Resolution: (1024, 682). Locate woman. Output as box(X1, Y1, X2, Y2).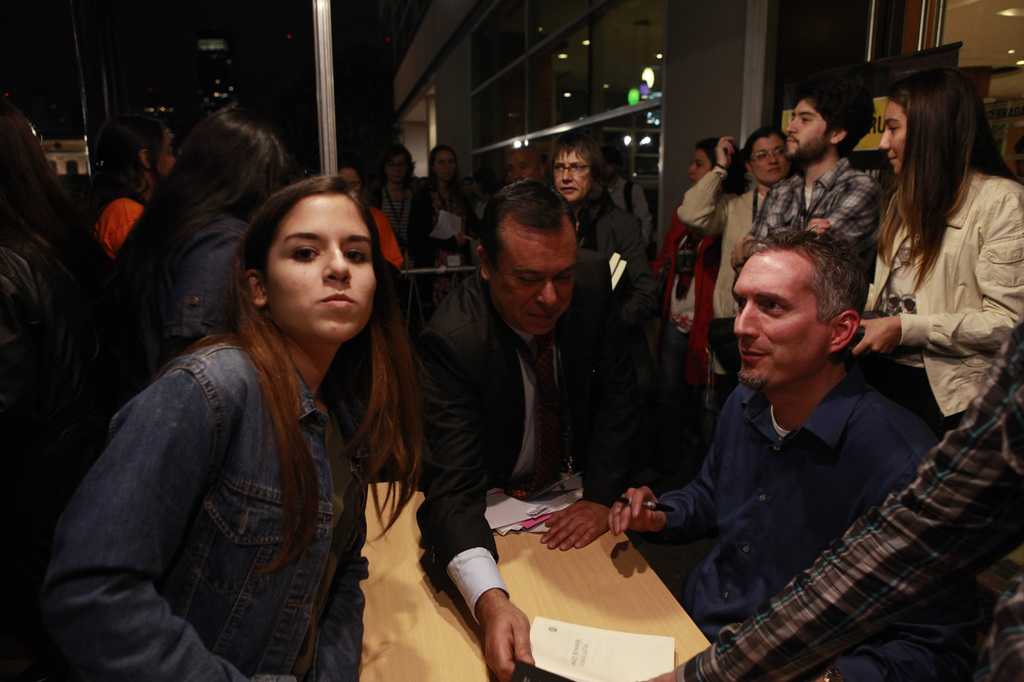
box(420, 148, 470, 264).
